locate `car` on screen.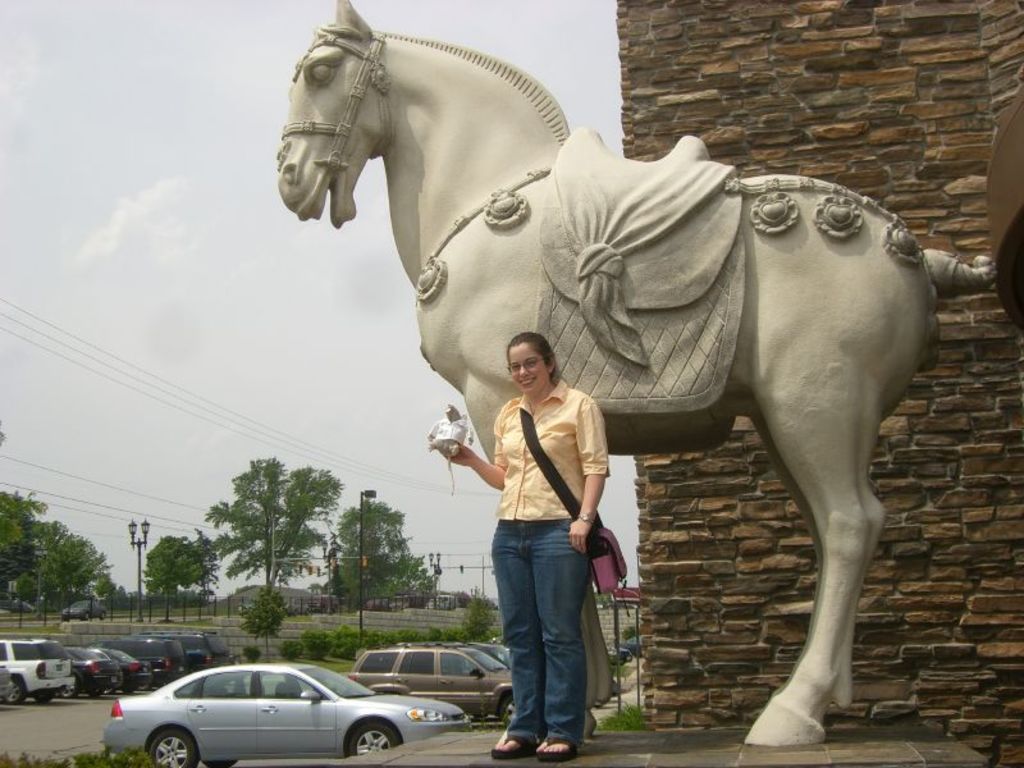
On screen at [608,645,628,666].
